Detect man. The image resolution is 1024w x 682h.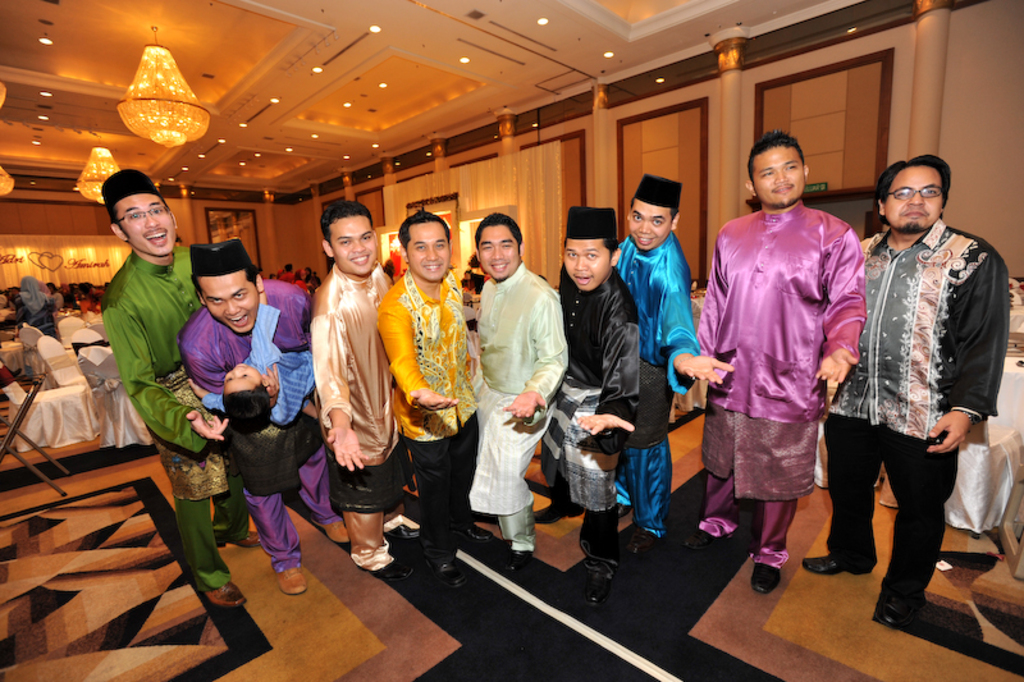
x1=99, y1=169, x2=259, y2=603.
